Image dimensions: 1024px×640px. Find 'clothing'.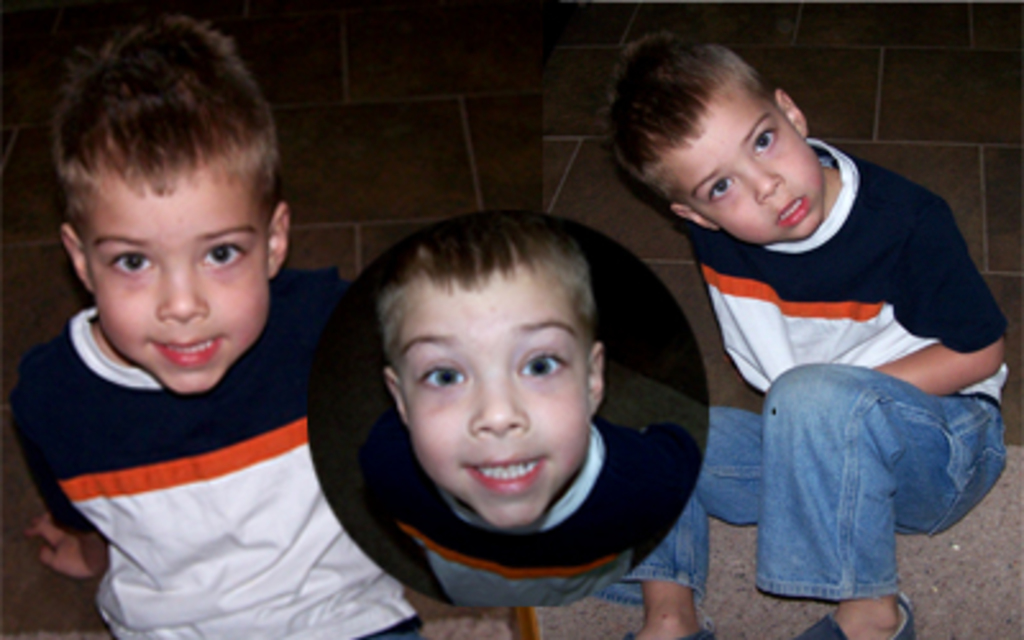
{"x1": 709, "y1": 159, "x2": 1023, "y2": 596}.
